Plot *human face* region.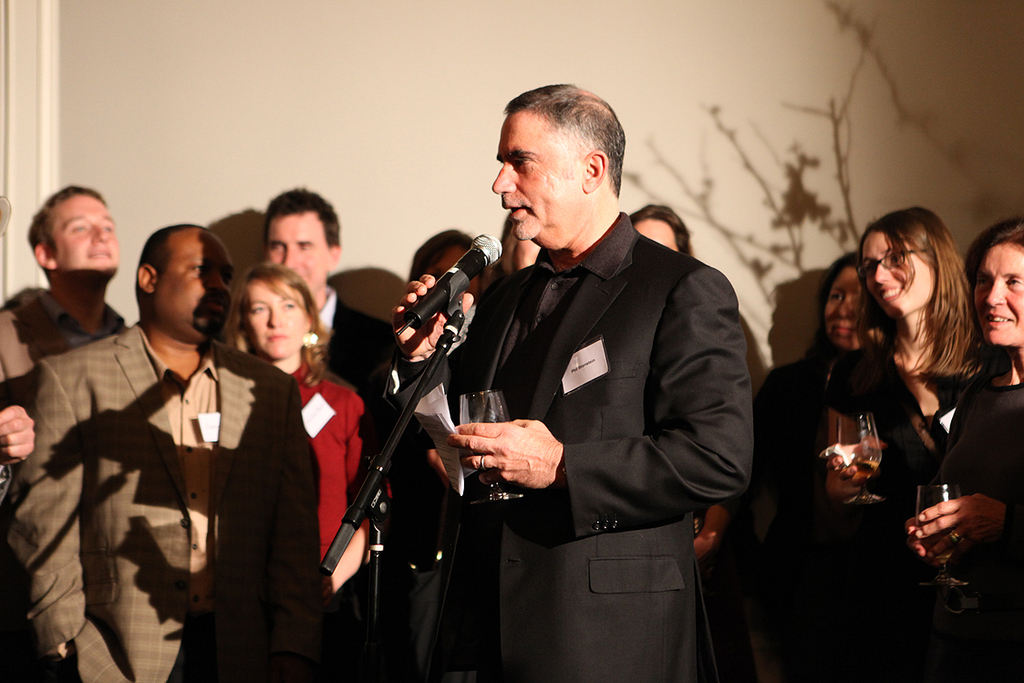
Plotted at (977,247,1023,347).
